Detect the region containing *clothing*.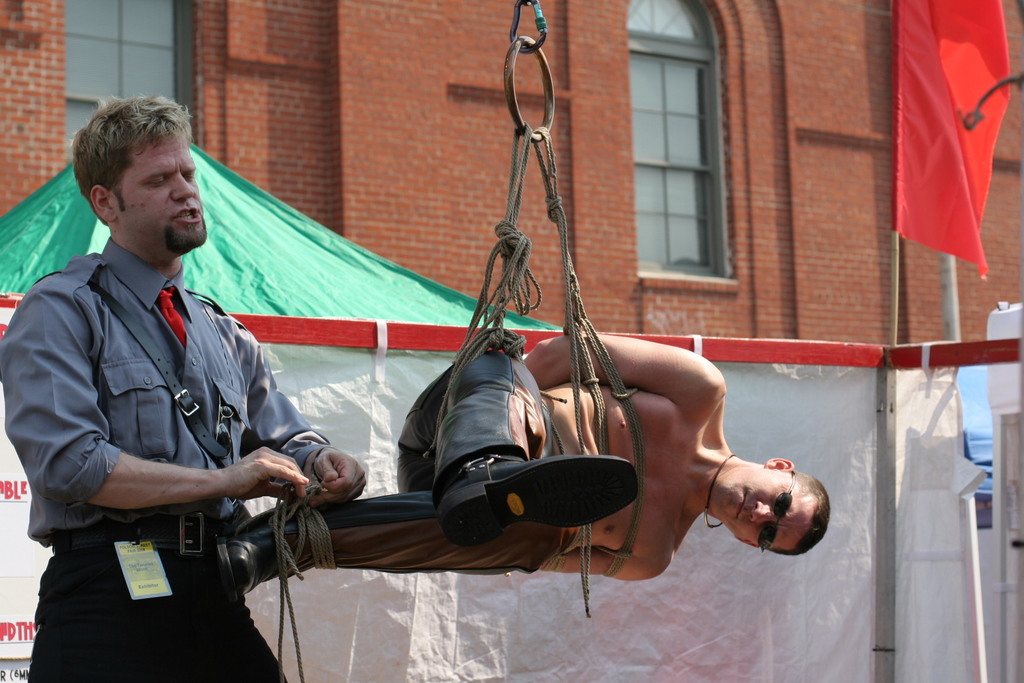
x1=319 y1=349 x2=606 y2=582.
